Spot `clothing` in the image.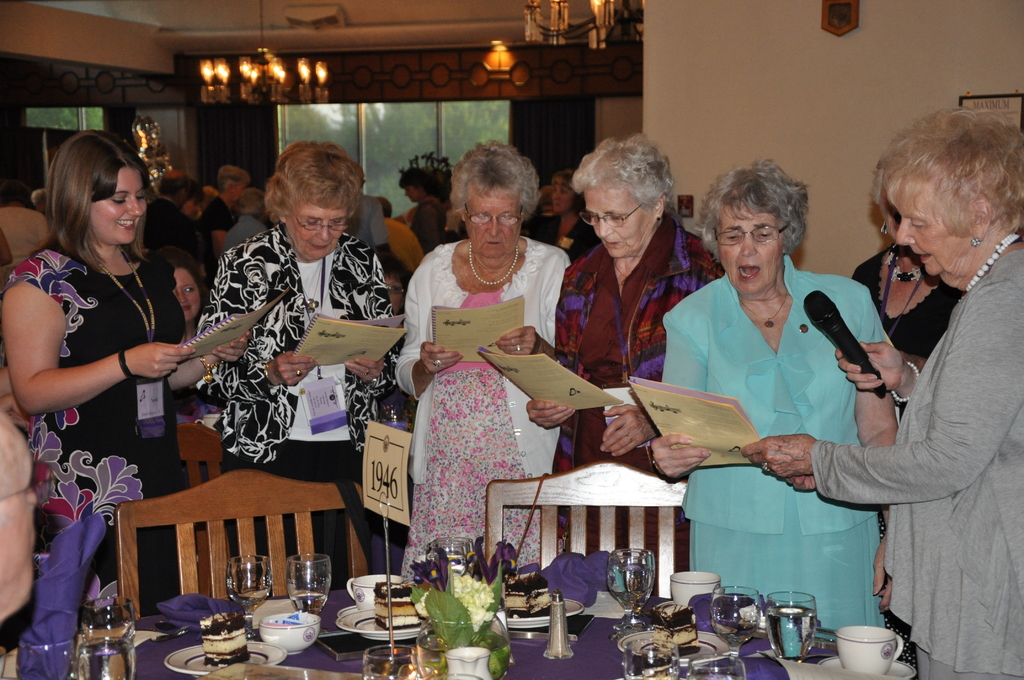
`clothing` found at {"x1": 533, "y1": 210, "x2": 605, "y2": 273}.
